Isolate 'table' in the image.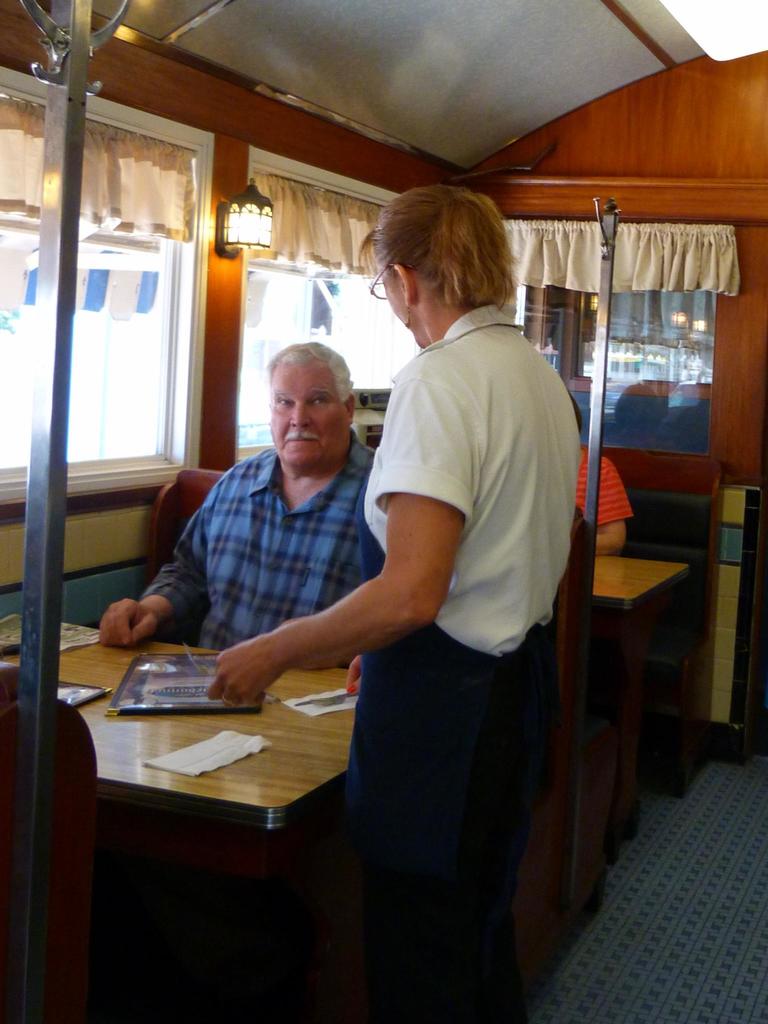
Isolated region: box(8, 610, 392, 928).
